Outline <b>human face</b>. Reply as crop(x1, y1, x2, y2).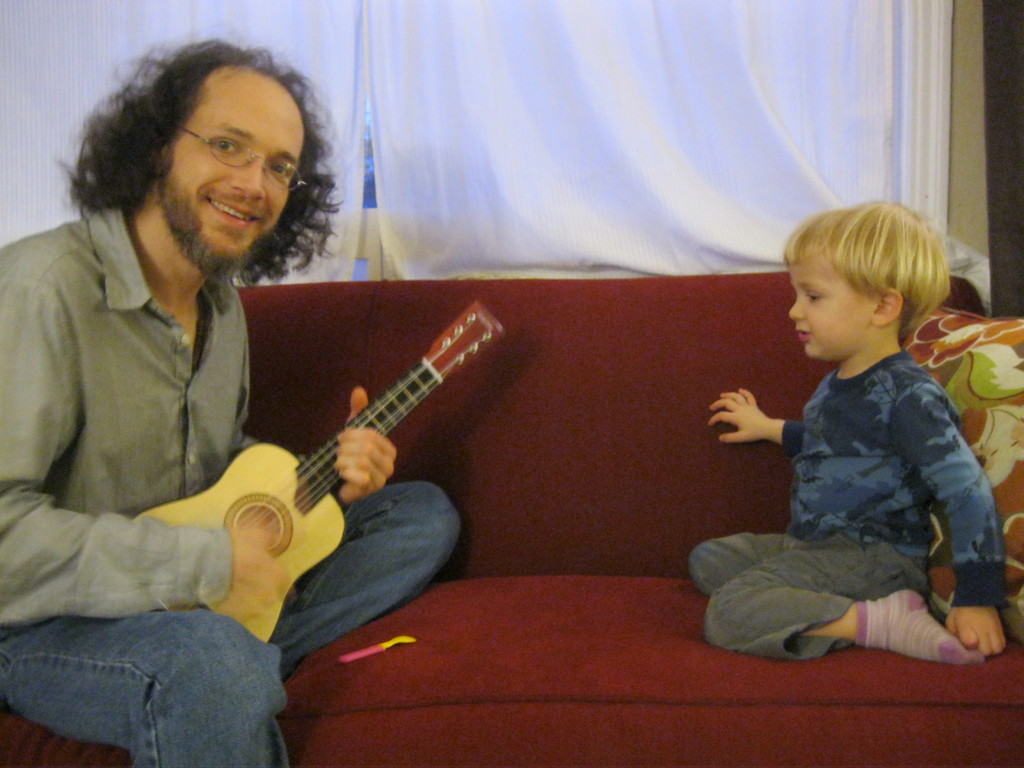
crop(171, 64, 302, 260).
